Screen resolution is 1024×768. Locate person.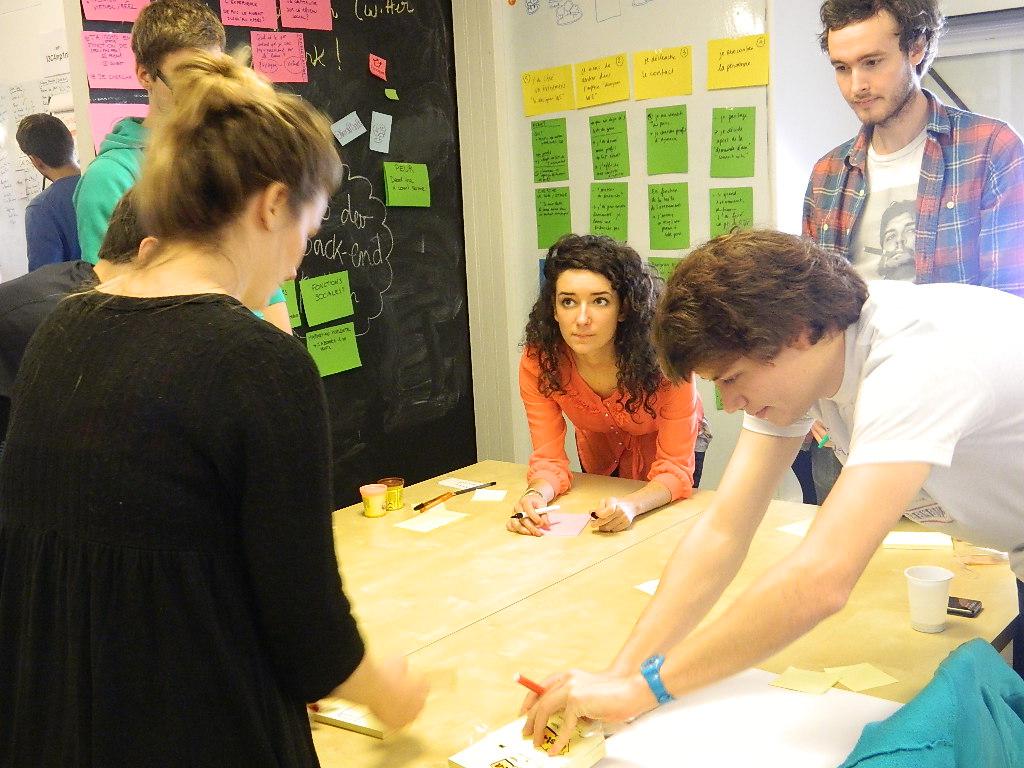
[x1=14, y1=46, x2=368, y2=765].
